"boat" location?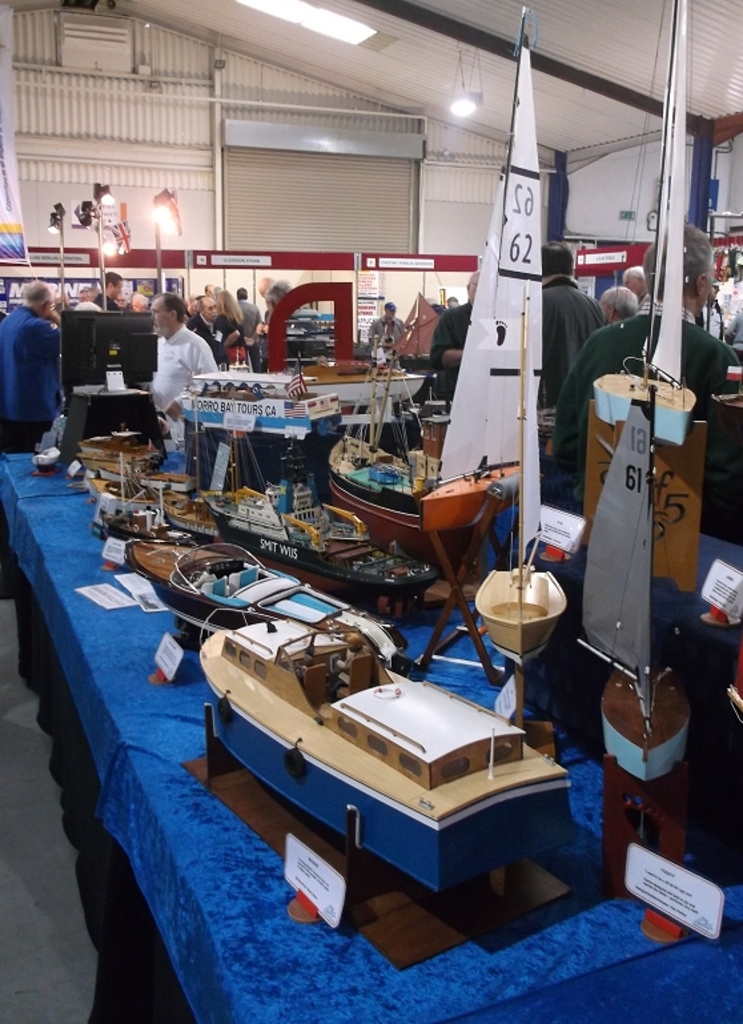
locate(284, 340, 433, 405)
